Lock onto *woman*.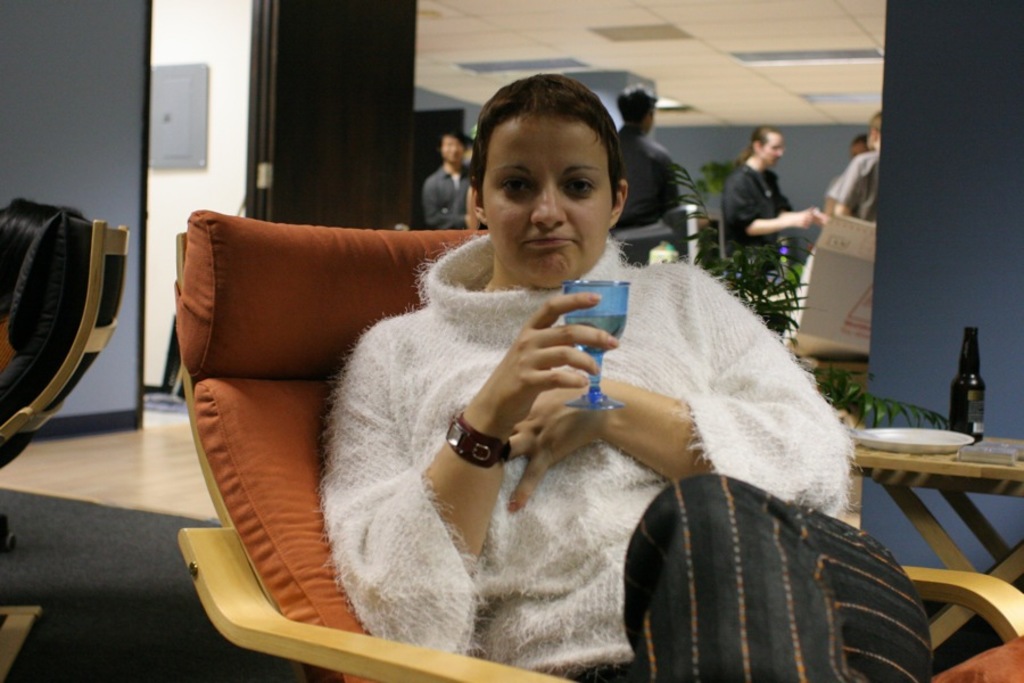
Locked: [241, 89, 815, 667].
